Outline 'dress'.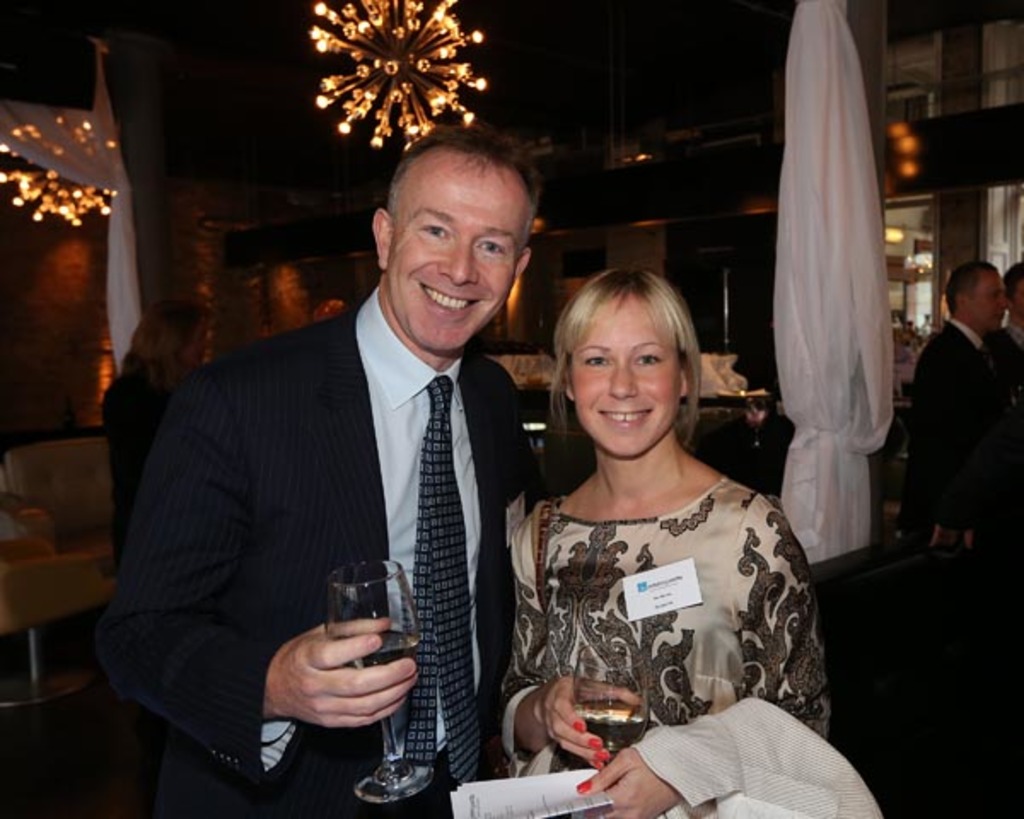
Outline: 492, 474, 824, 778.
